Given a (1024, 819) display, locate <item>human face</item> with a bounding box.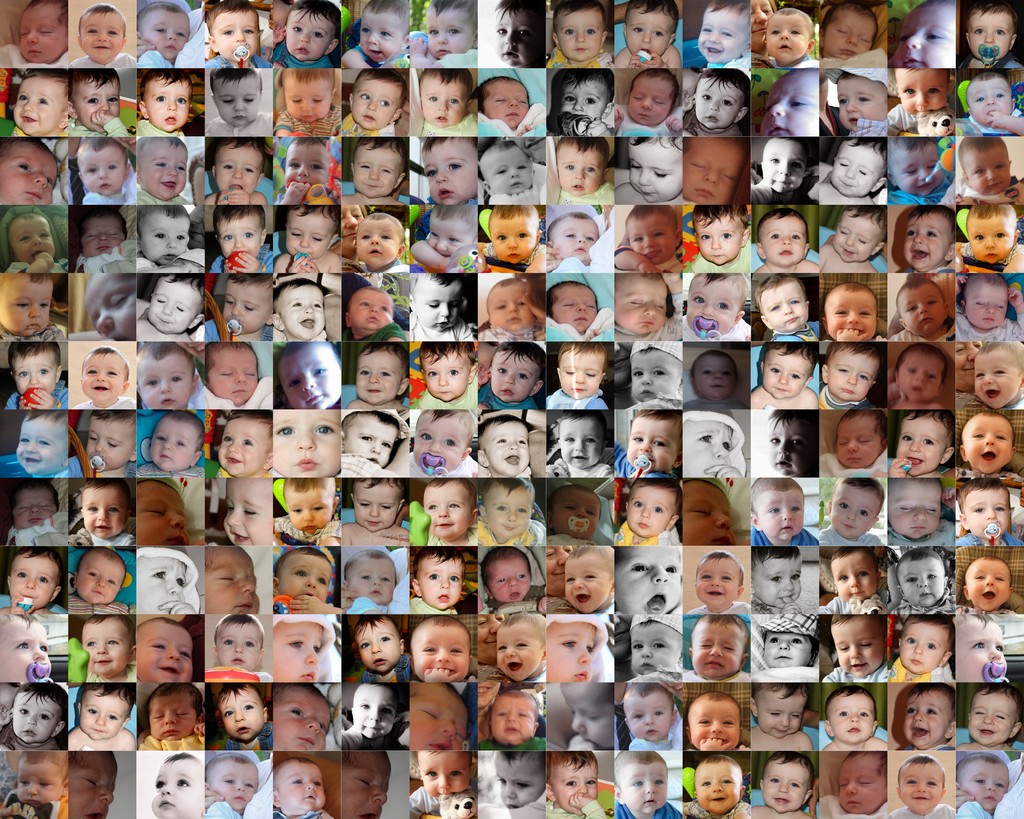
Located: [425, 556, 456, 605].
